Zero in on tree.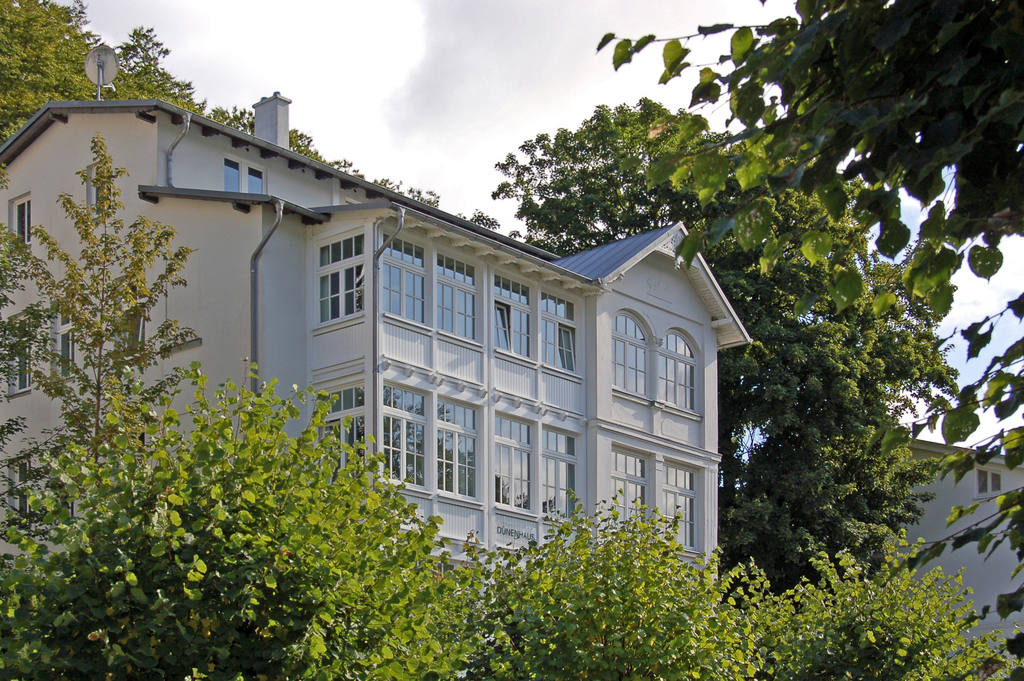
Zeroed in: BBox(584, 0, 1023, 275).
